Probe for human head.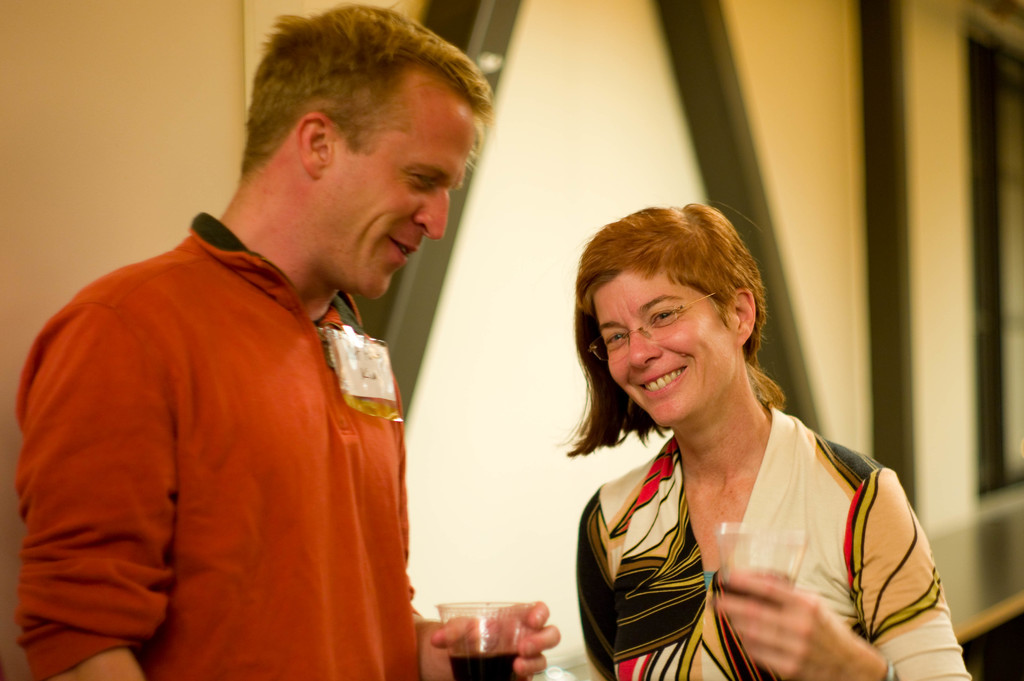
Probe result: rect(579, 210, 779, 419).
